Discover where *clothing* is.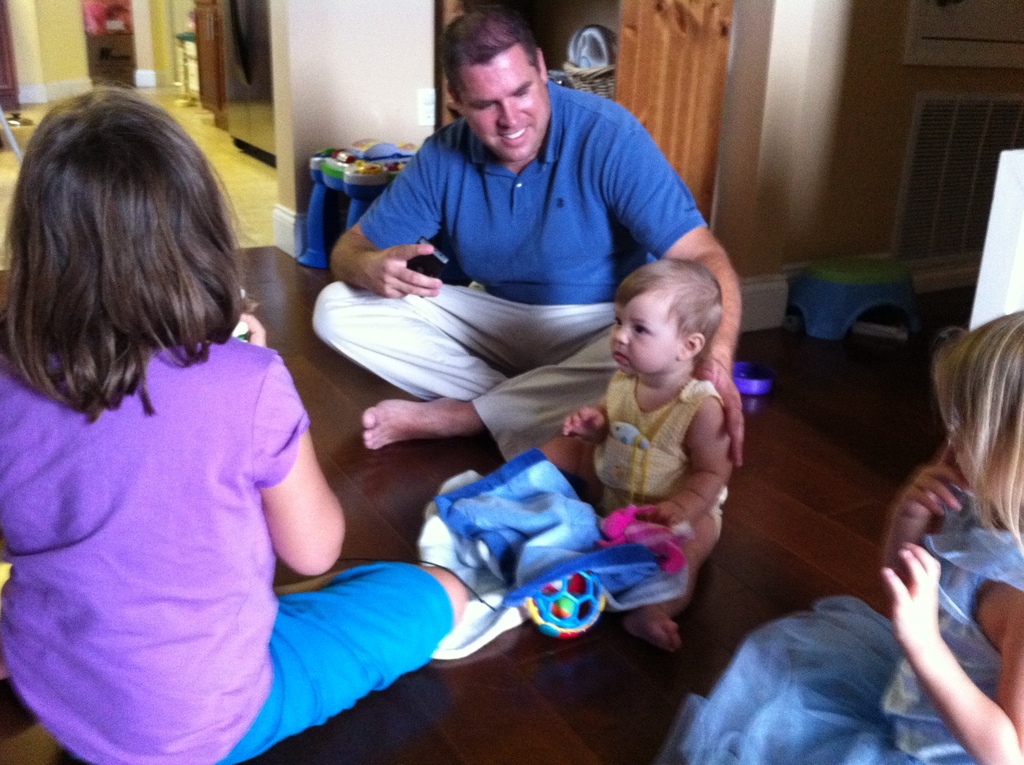
Discovered at [left=308, top=82, right=707, bottom=463].
